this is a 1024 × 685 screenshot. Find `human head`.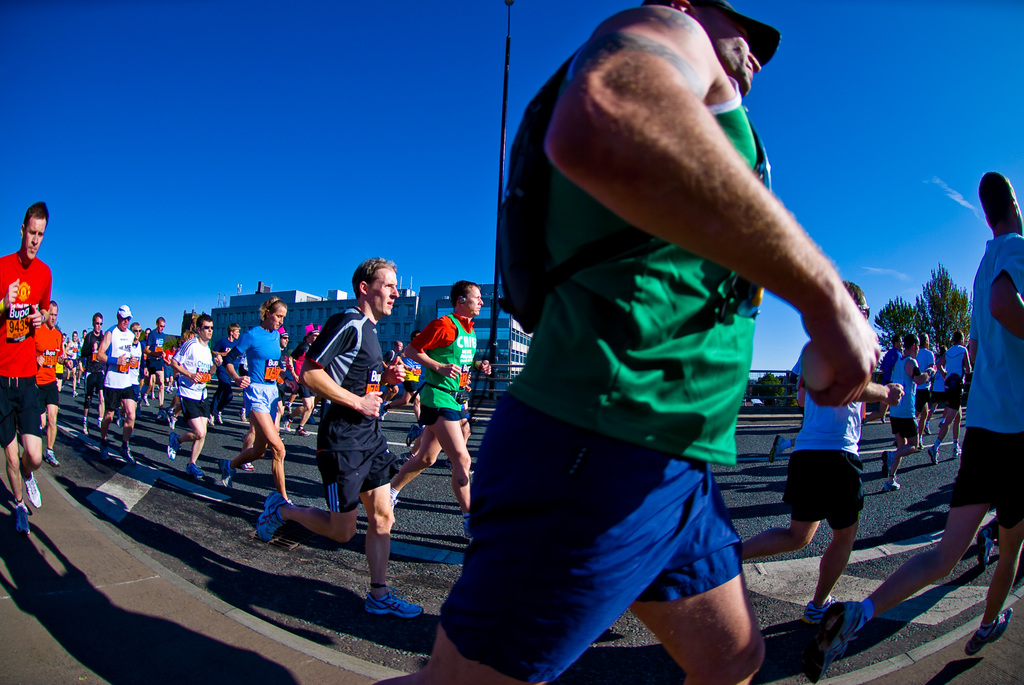
Bounding box: box(412, 330, 420, 339).
